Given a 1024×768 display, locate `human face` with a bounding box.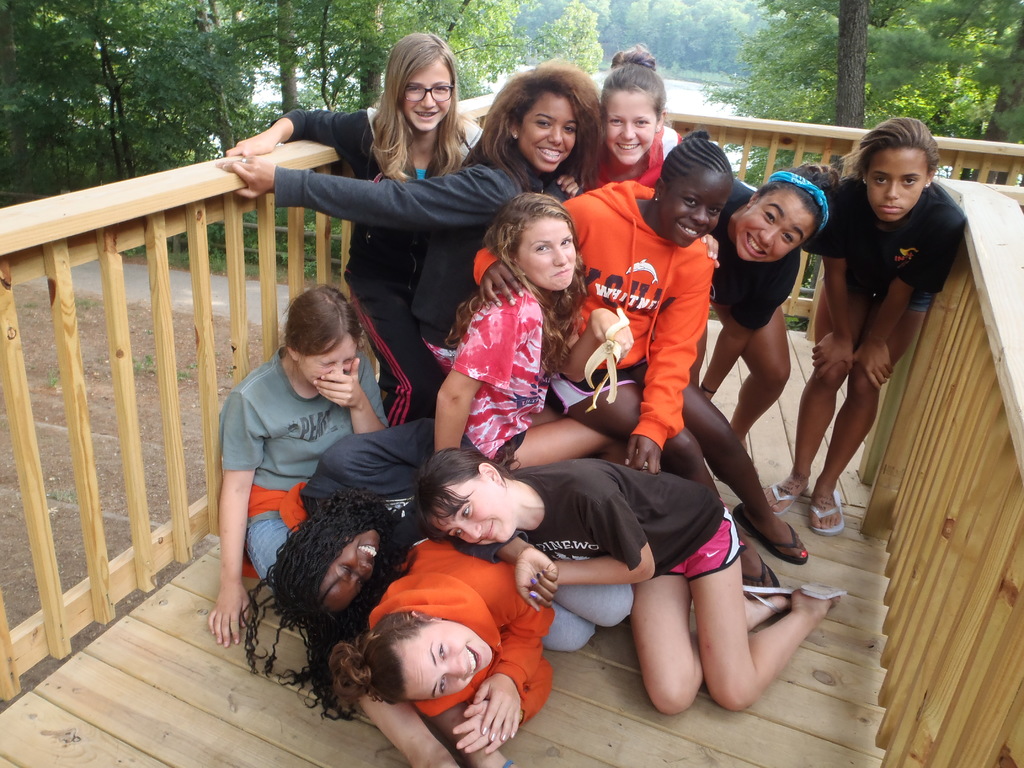
Located: <region>735, 193, 817, 263</region>.
